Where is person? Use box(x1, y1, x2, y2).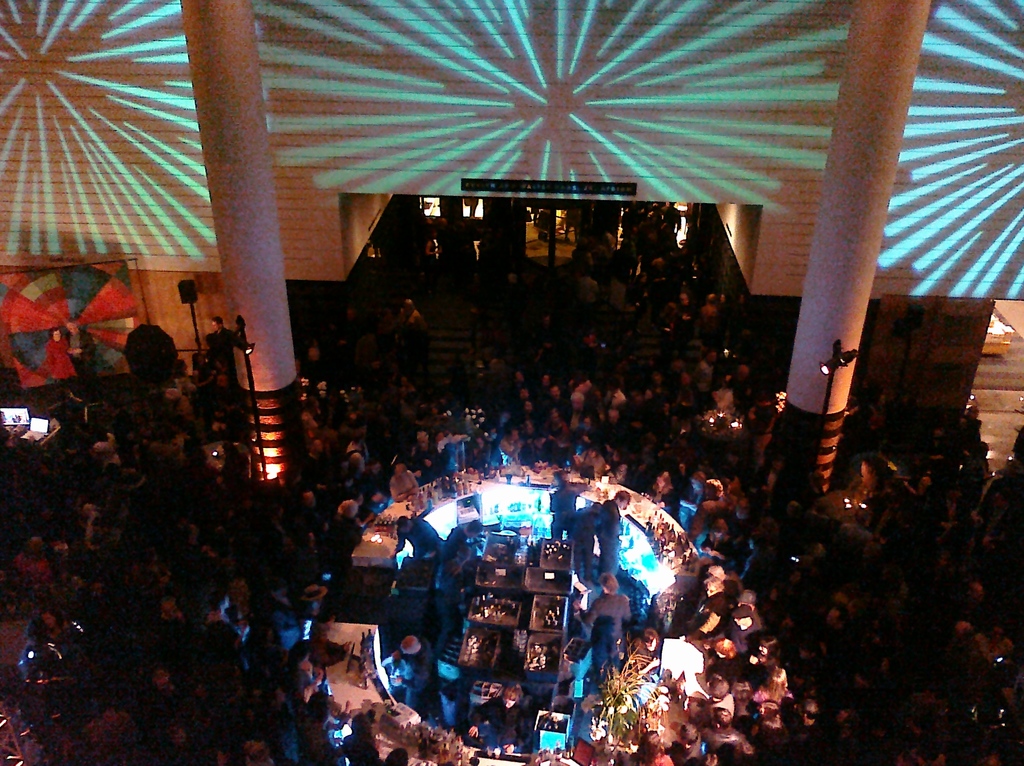
box(705, 705, 752, 752).
